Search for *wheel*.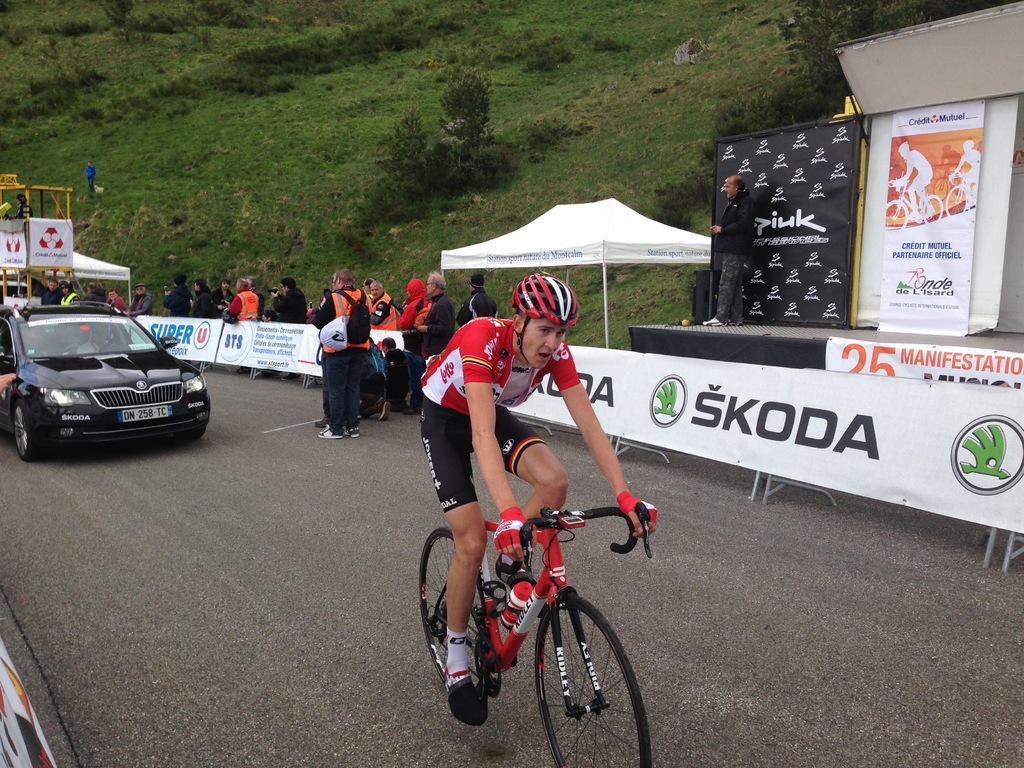
Found at rect(534, 590, 653, 767).
